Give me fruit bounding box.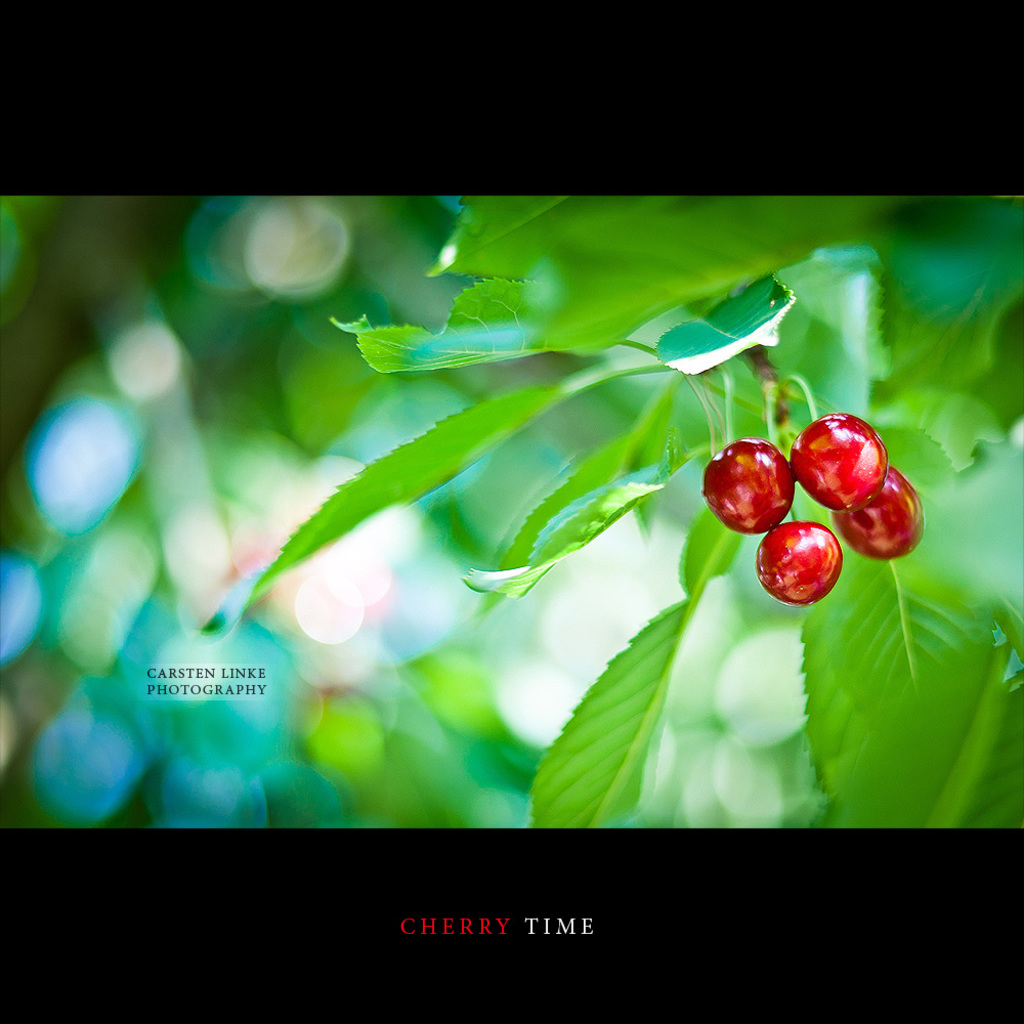
box=[833, 472, 922, 554].
